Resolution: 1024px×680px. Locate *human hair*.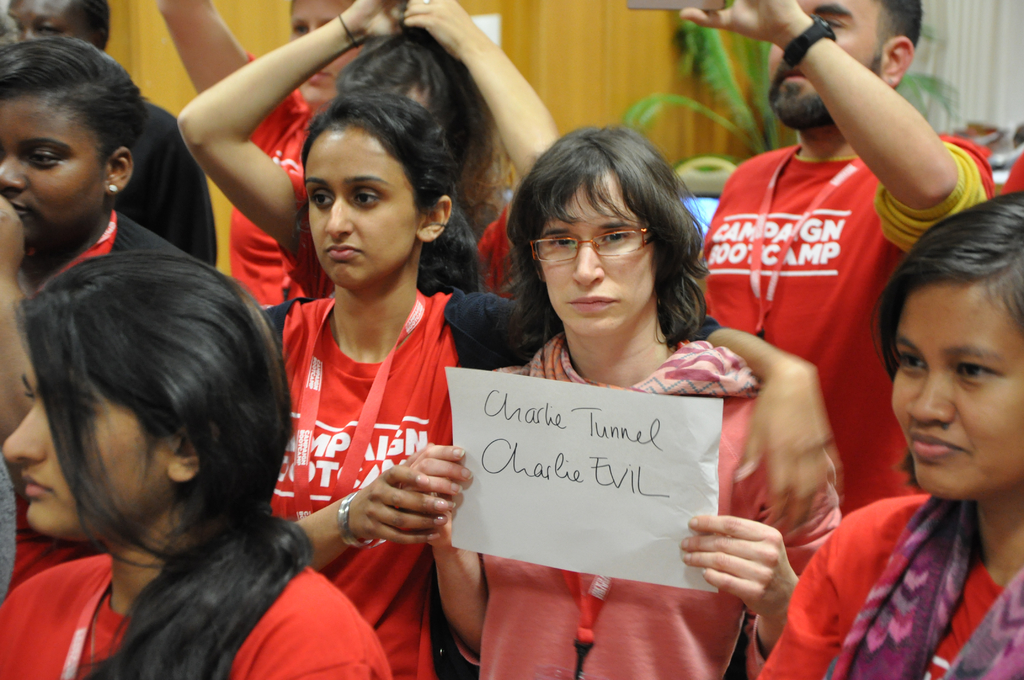
x1=511, y1=123, x2=717, y2=364.
